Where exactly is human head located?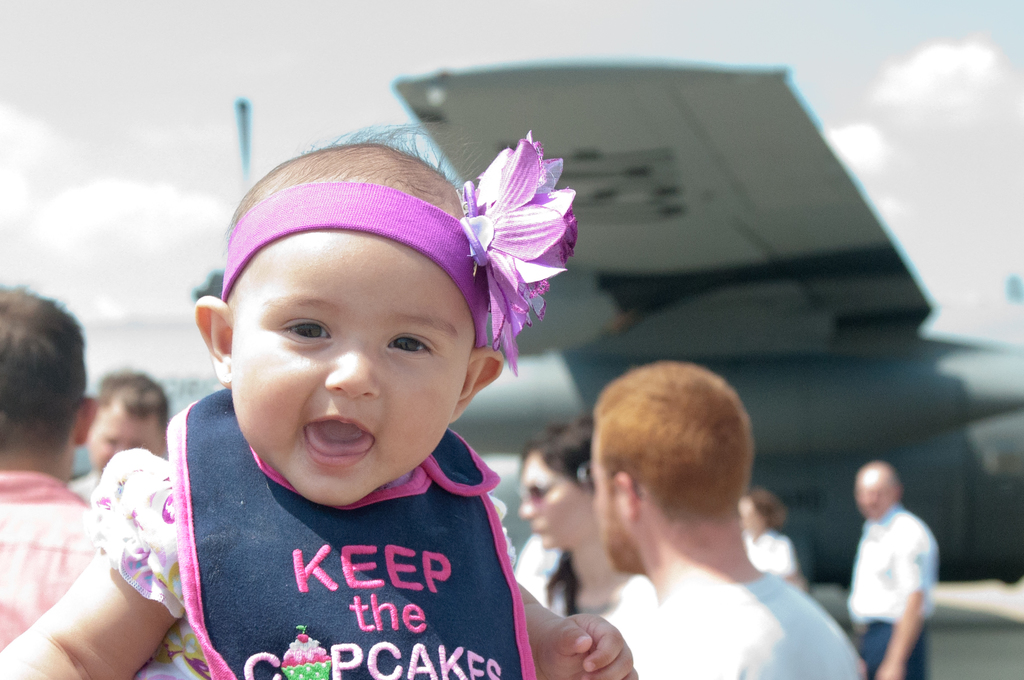
Its bounding box is pyautogui.locateOnScreen(85, 370, 166, 471).
